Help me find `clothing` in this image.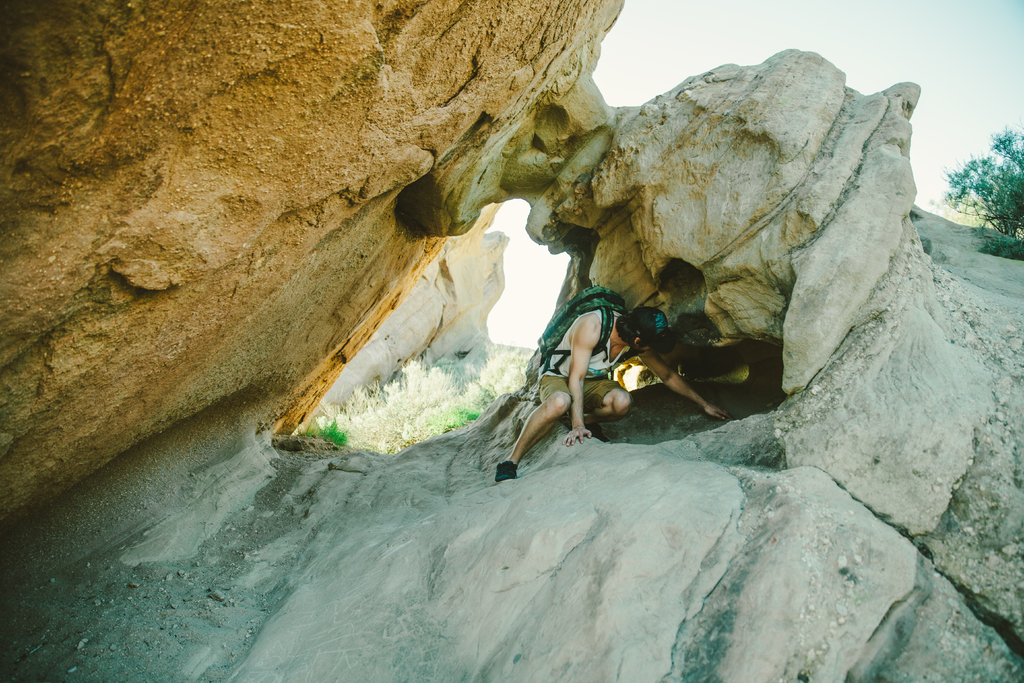
Found it: x1=540 y1=312 x2=631 y2=412.
